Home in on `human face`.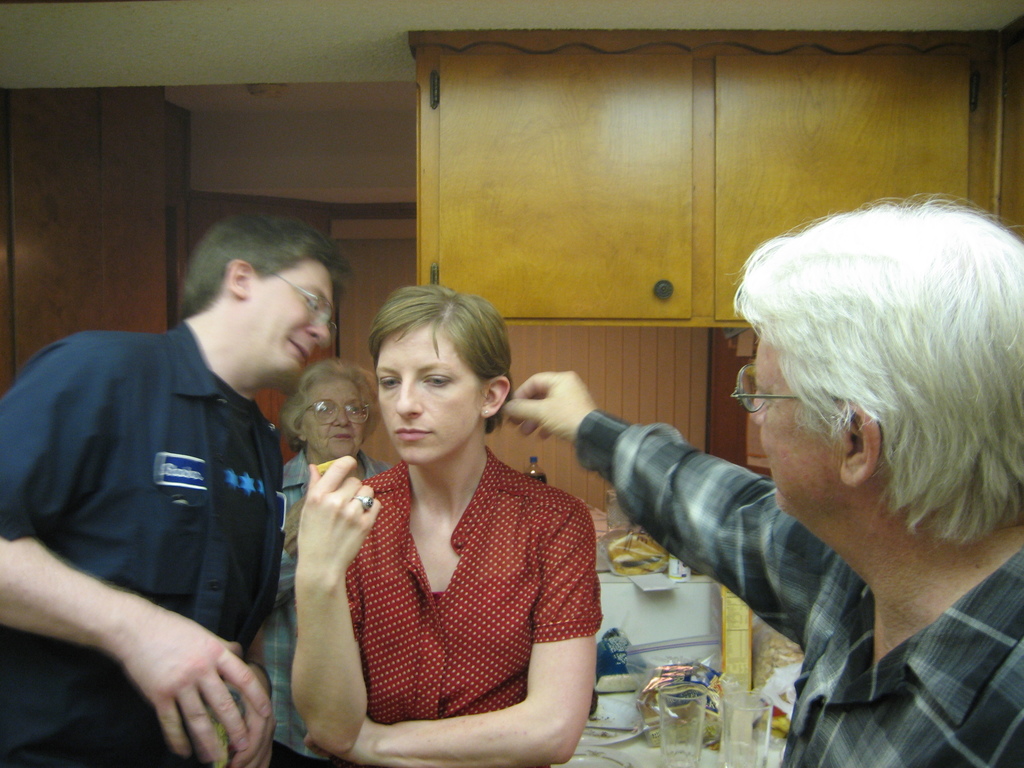
Homed in at <bbox>247, 260, 330, 380</bbox>.
